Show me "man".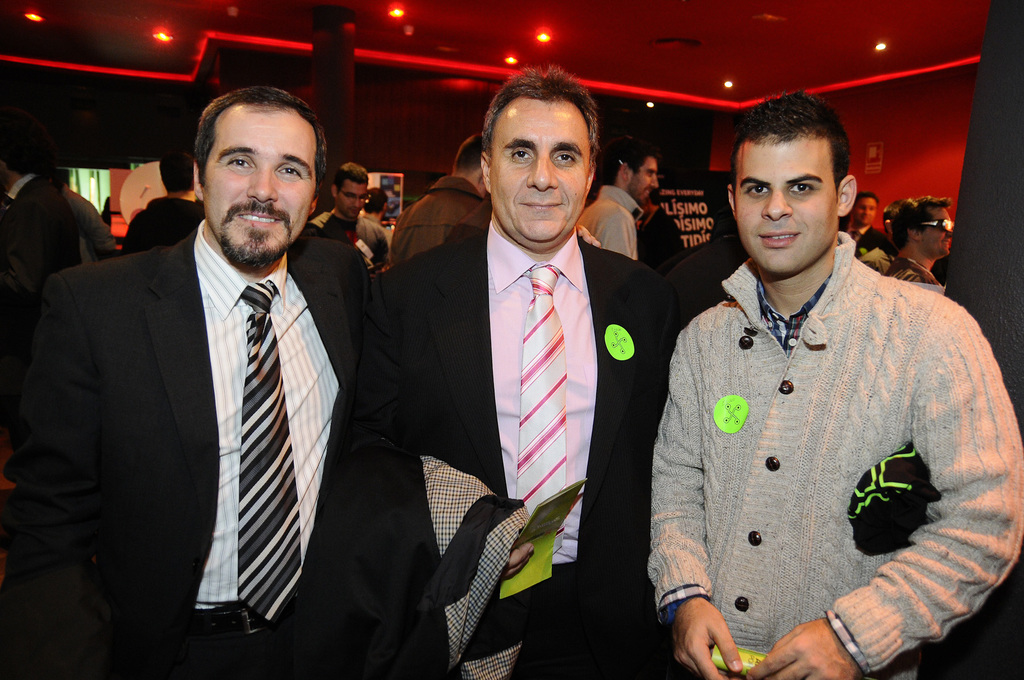
"man" is here: 344,62,685,679.
